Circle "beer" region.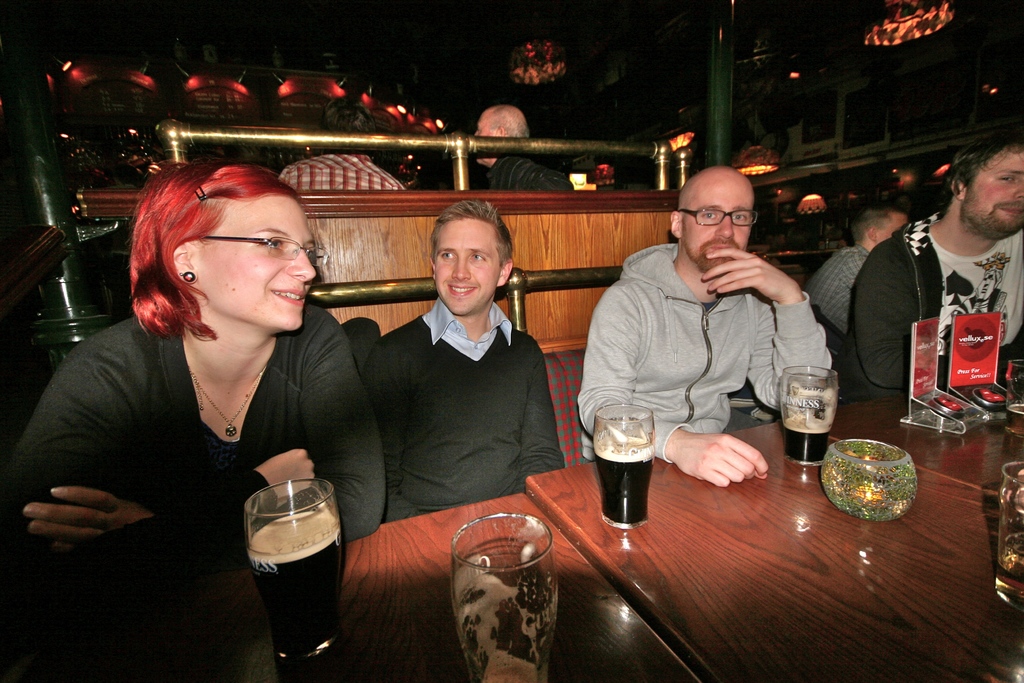
Region: rect(991, 448, 1023, 611).
